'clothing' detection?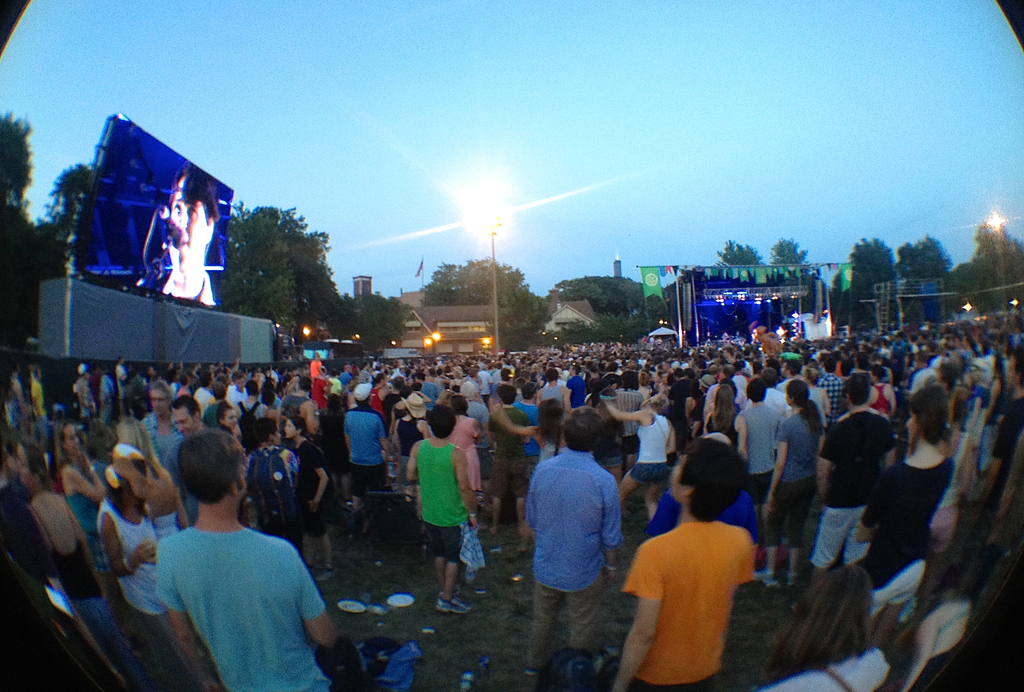
[left=414, top=439, right=464, bottom=523]
